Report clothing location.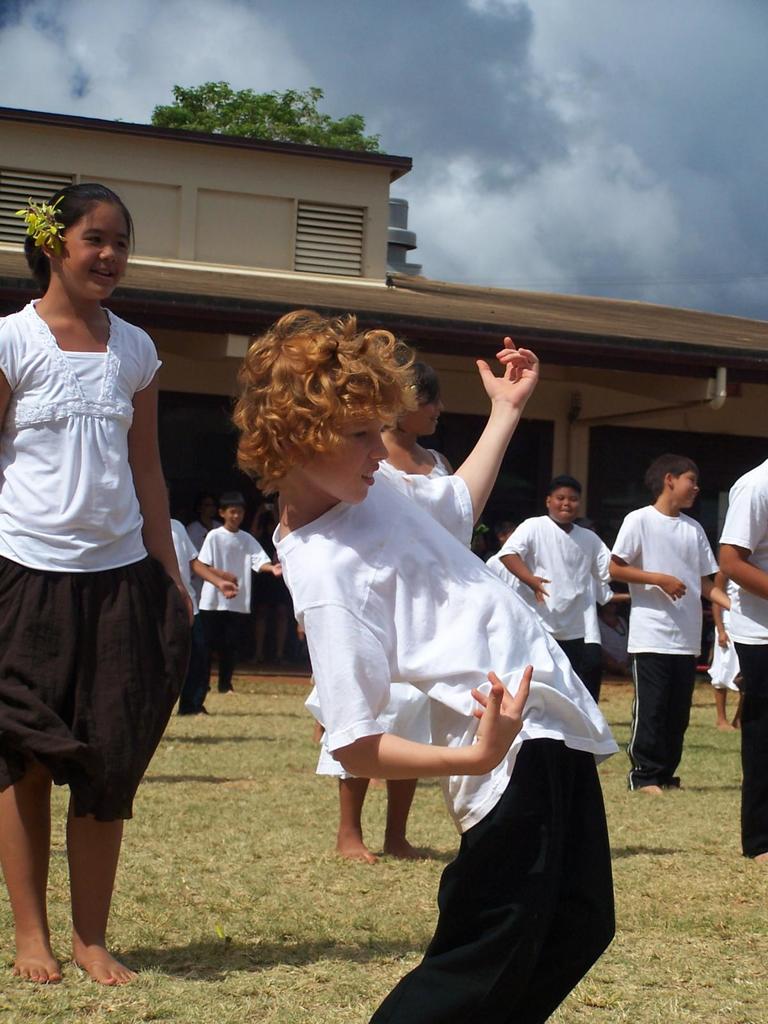
Report: region(714, 451, 767, 848).
